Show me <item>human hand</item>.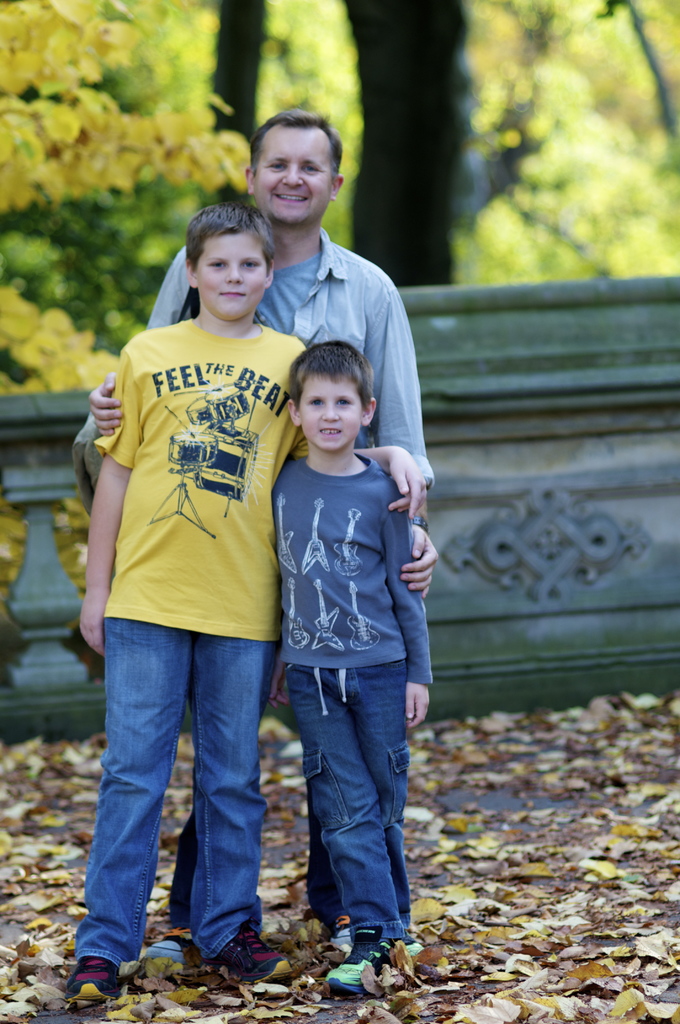
<item>human hand</item> is here: {"left": 267, "top": 657, "right": 292, "bottom": 710}.
